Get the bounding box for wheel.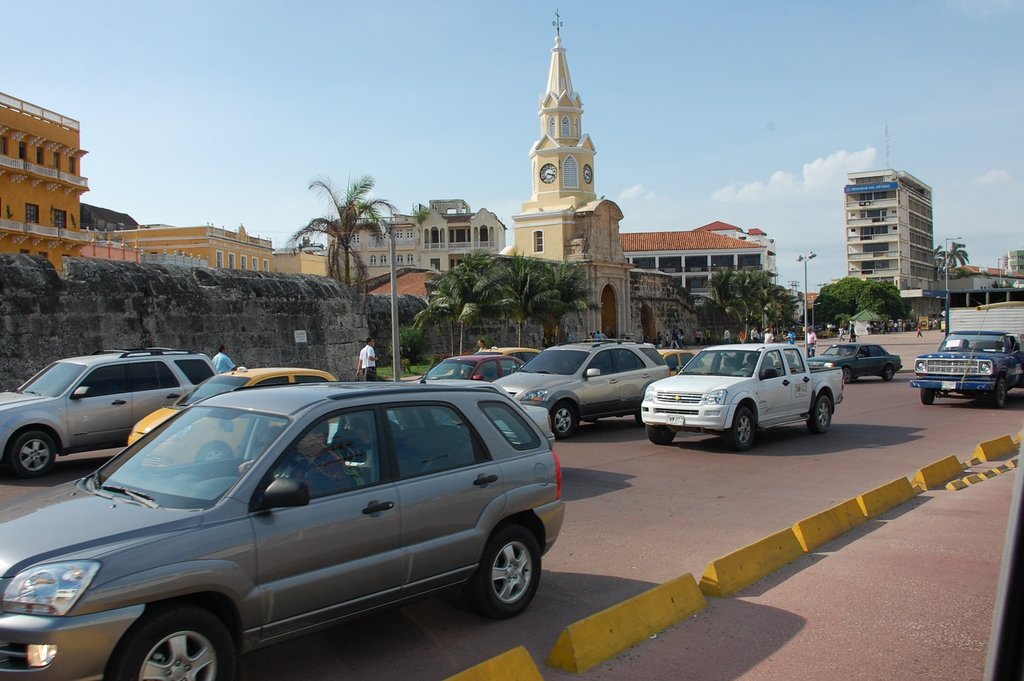
x1=921, y1=387, x2=933, y2=404.
